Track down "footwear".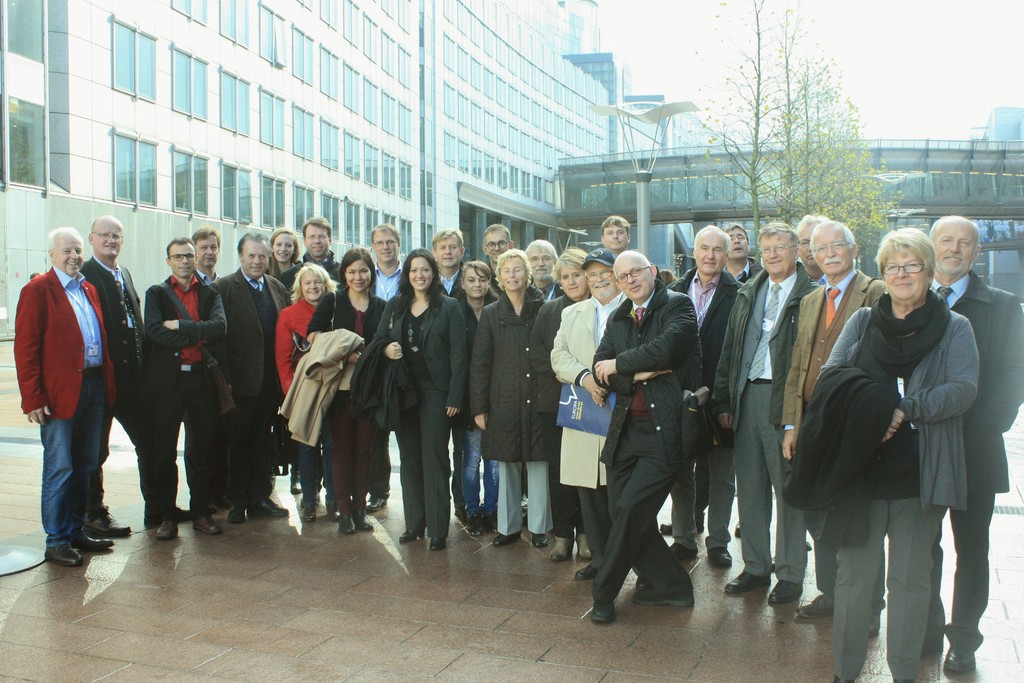
Tracked to detection(323, 498, 342, 523).
